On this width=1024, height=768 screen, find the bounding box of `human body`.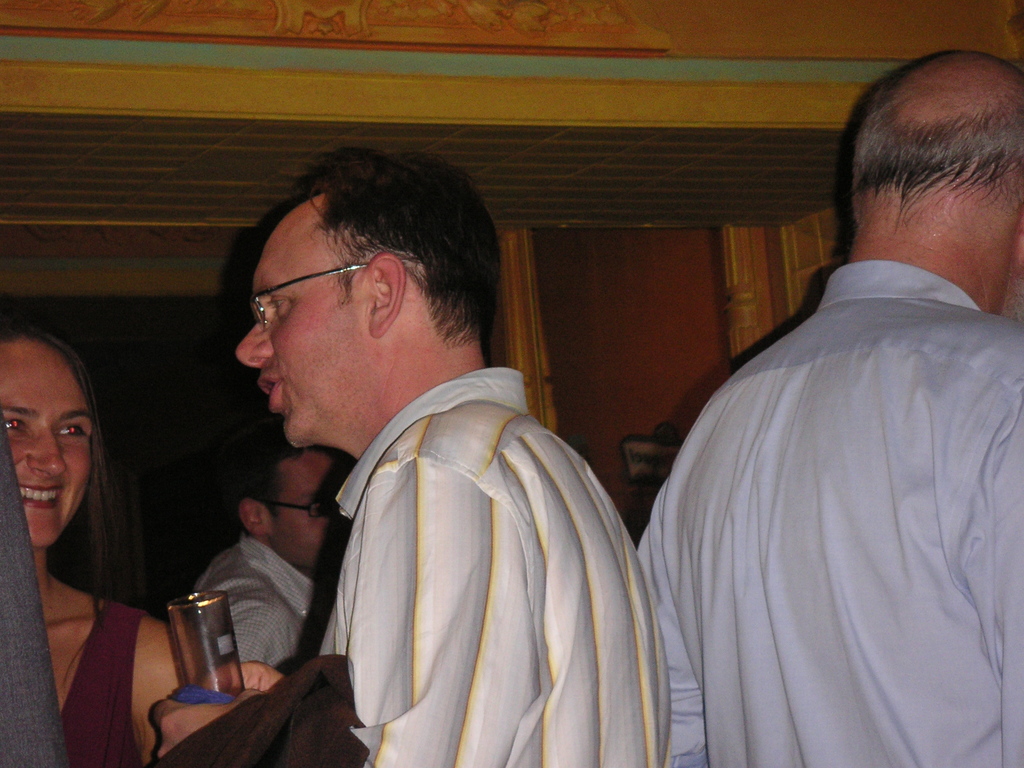
Bounding box: <region>0, 320, 193, 767</region>.
